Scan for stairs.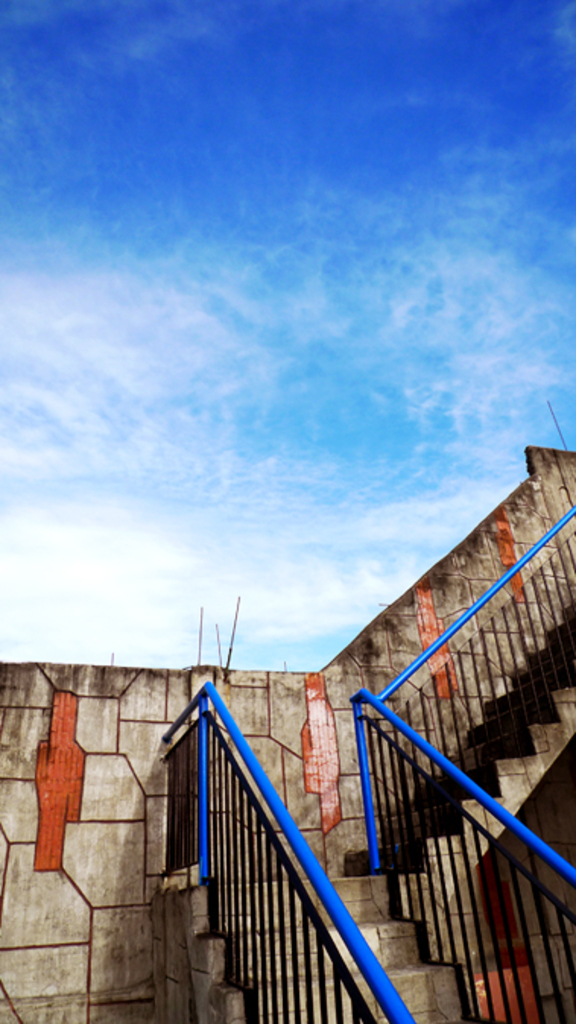
Scan result: bbox(195, 866, 508, 1022).
